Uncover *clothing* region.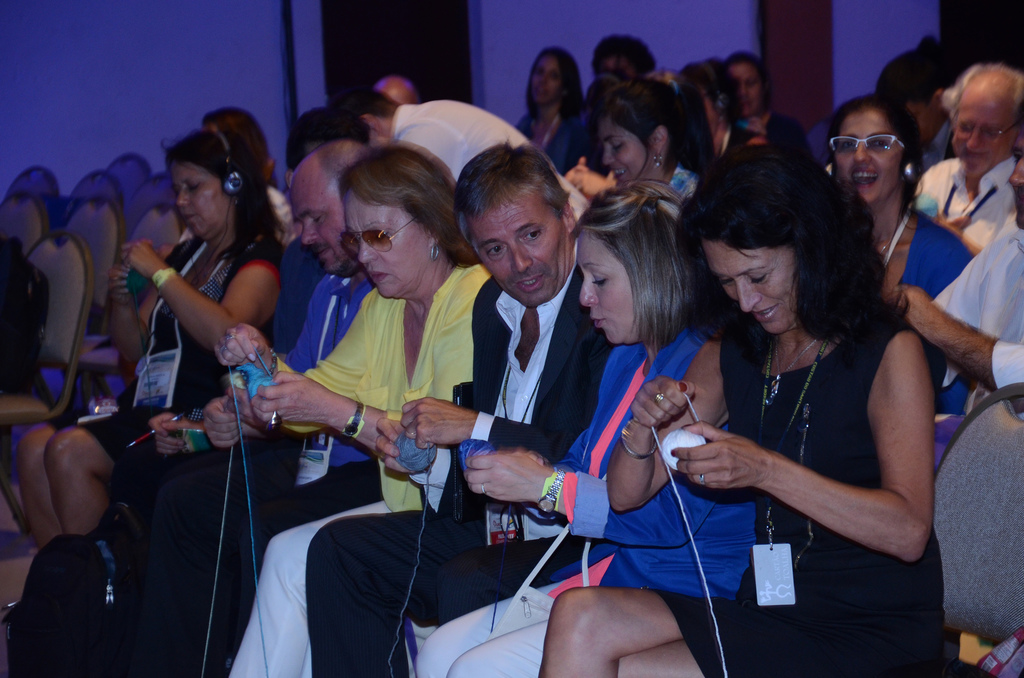
Uncovered: {"x1": 679, "y1": 262, "x2": 946, "y2": 607}.
